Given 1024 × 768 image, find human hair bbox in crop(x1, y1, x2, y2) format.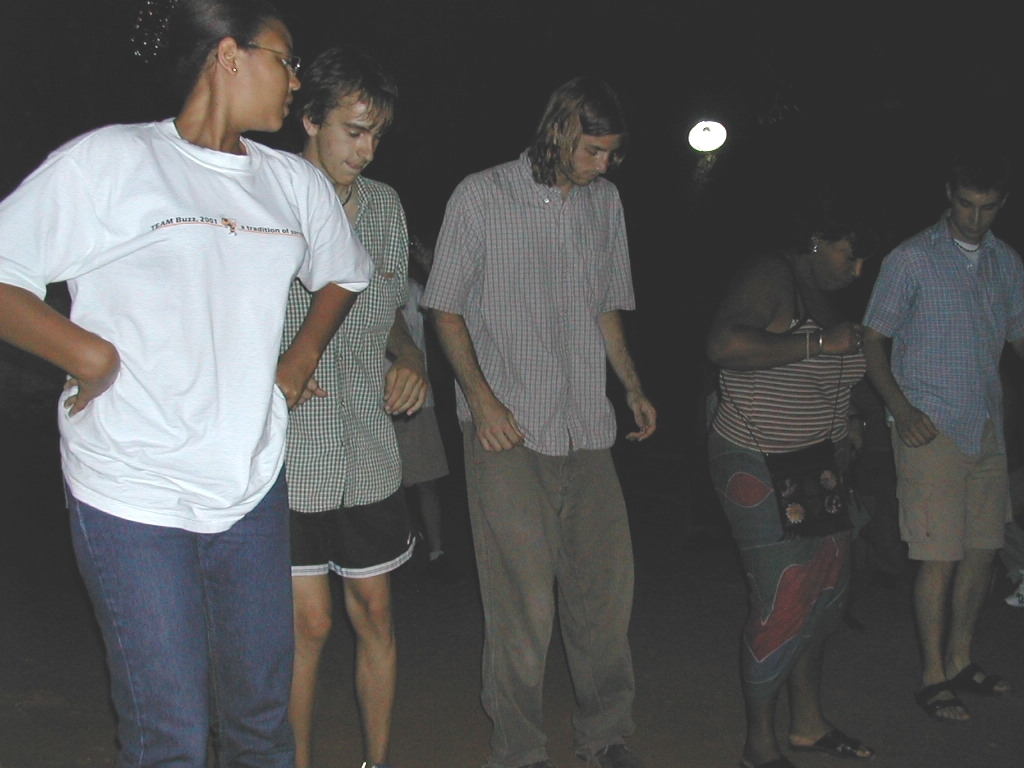
crop(287, 43, 397, 136).
